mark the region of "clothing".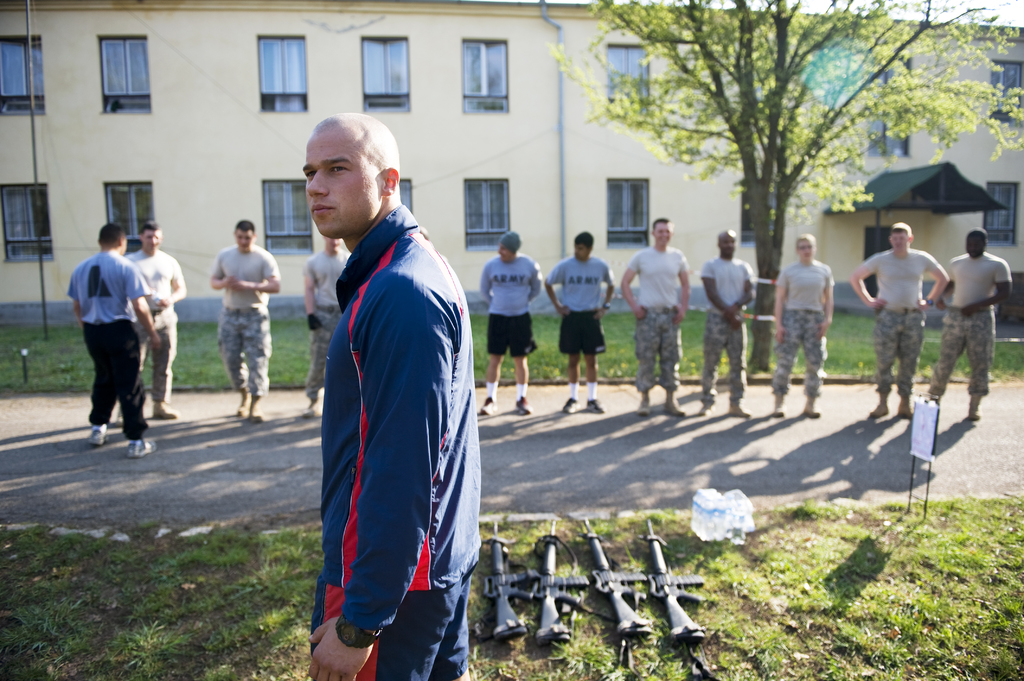
Region: locate(861, 243, 928, 398).
